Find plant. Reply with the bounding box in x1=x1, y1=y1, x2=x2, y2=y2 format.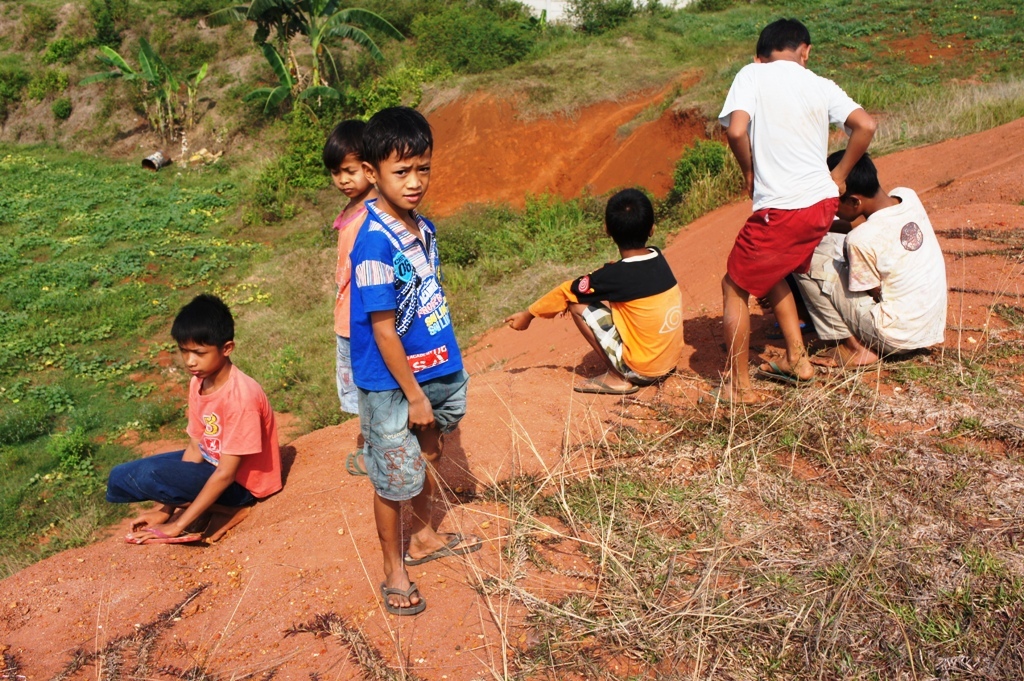
x1=300, y1=393, x2=352, y2=430.
